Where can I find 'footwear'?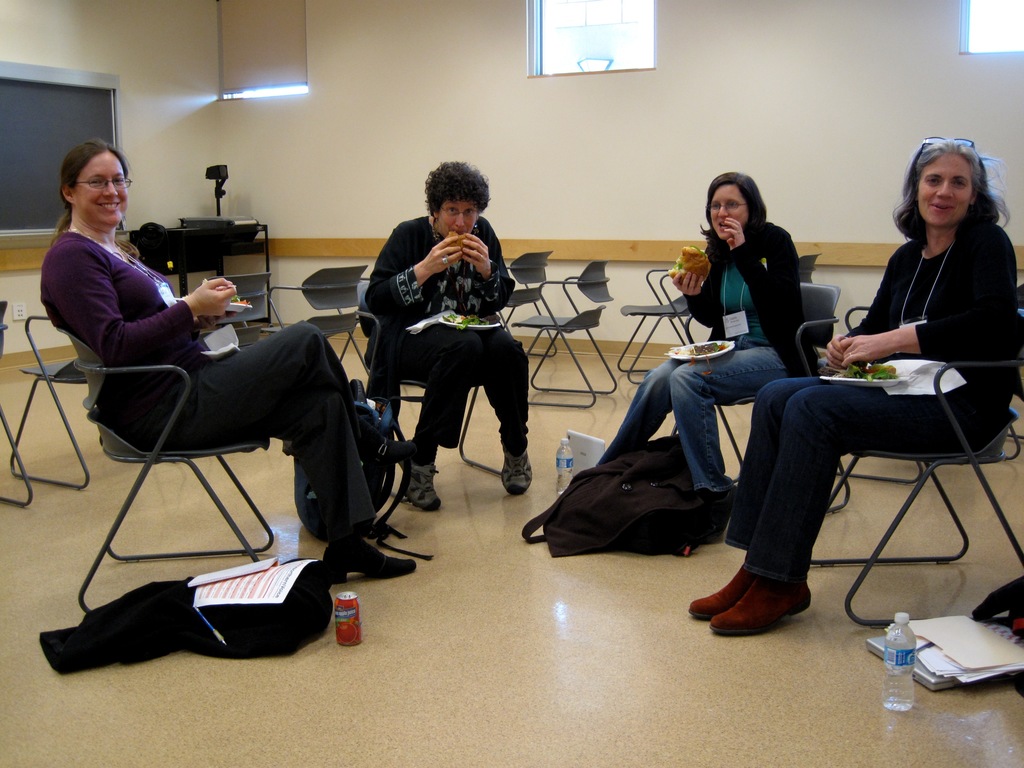
You can find it at BBox(708, 565, 815, 647).
